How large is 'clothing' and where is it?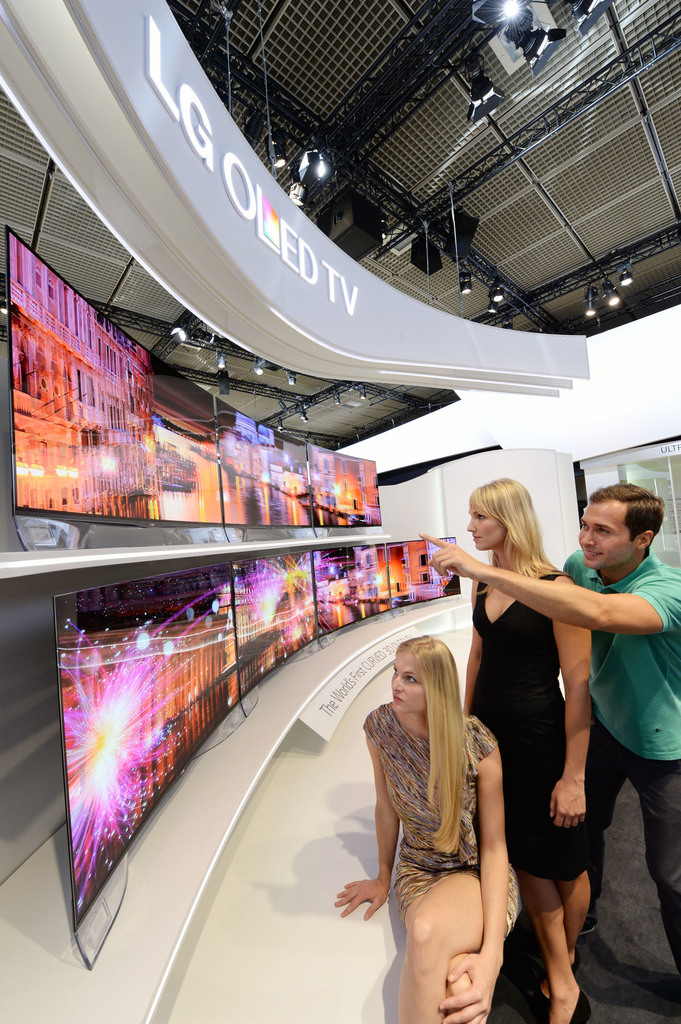
Bounding box: (x1=380, y1=692, x2=518, y2=906).
